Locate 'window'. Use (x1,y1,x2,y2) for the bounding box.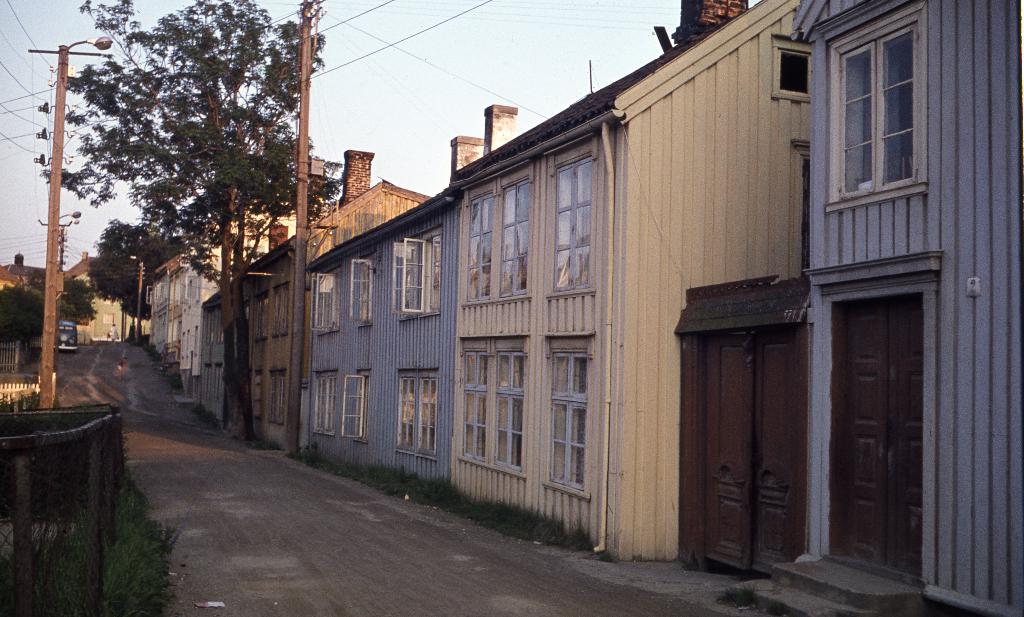
(243,297,265,339).
